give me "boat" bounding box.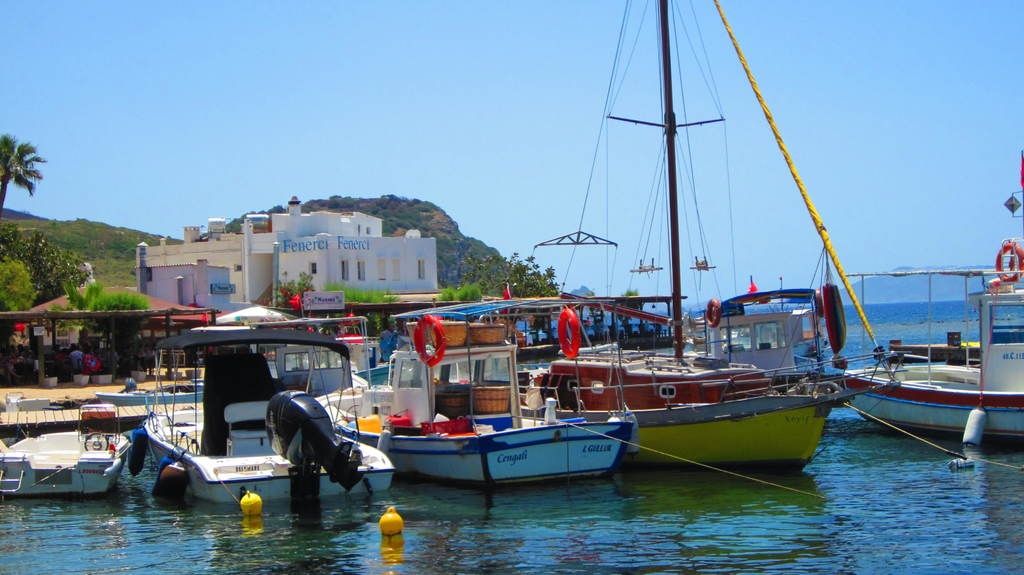
box=[346, 388, 644, 482].
